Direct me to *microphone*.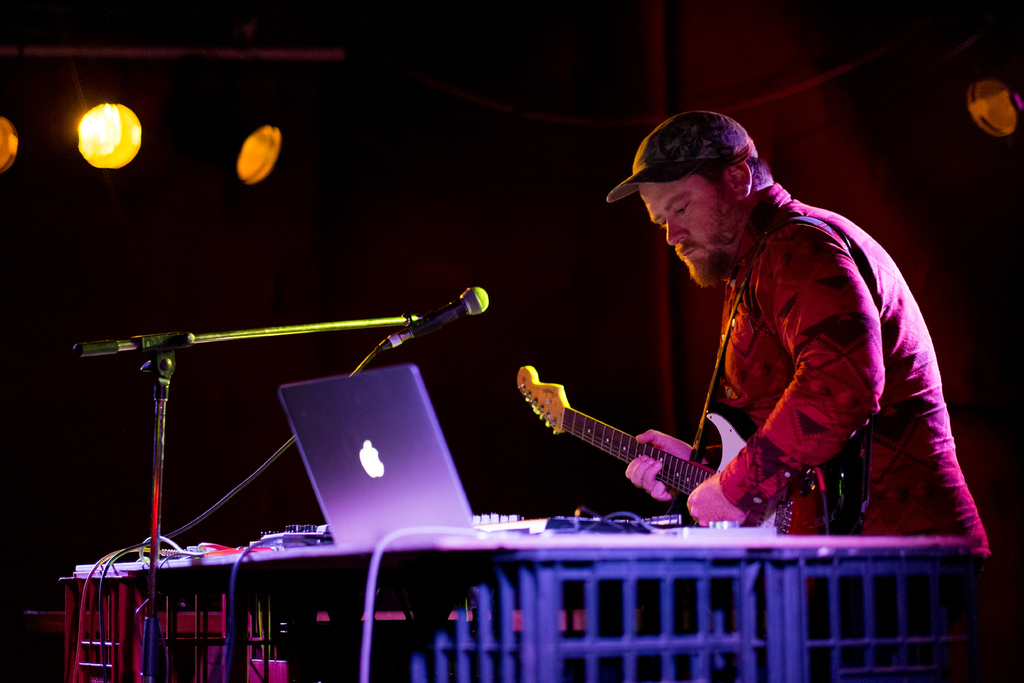
Direction: <bbox>361, 292, 486, 365</bbox>.
